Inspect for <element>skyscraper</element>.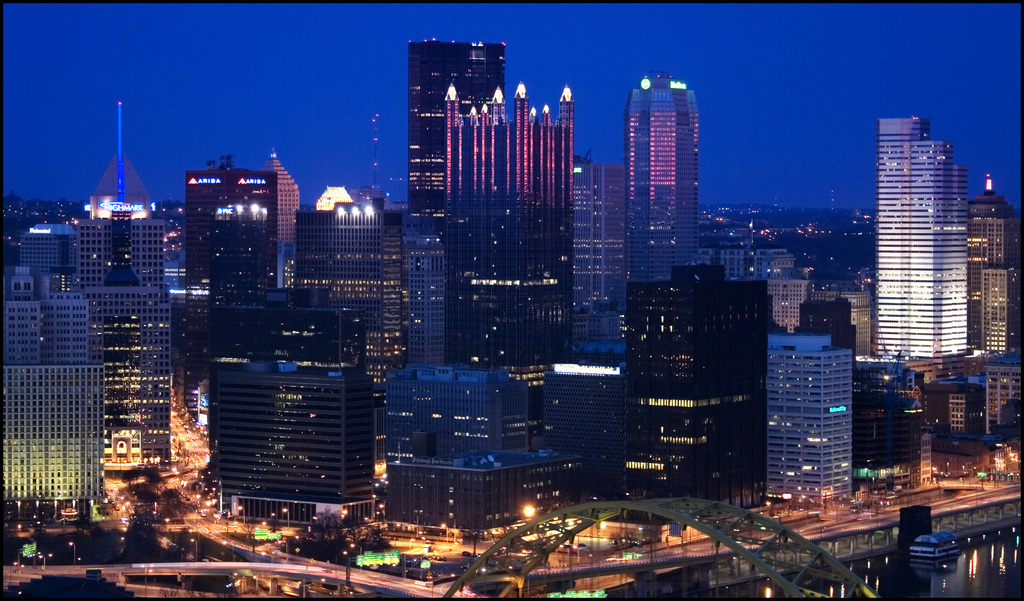
Inspection: (181,154,280,435).
